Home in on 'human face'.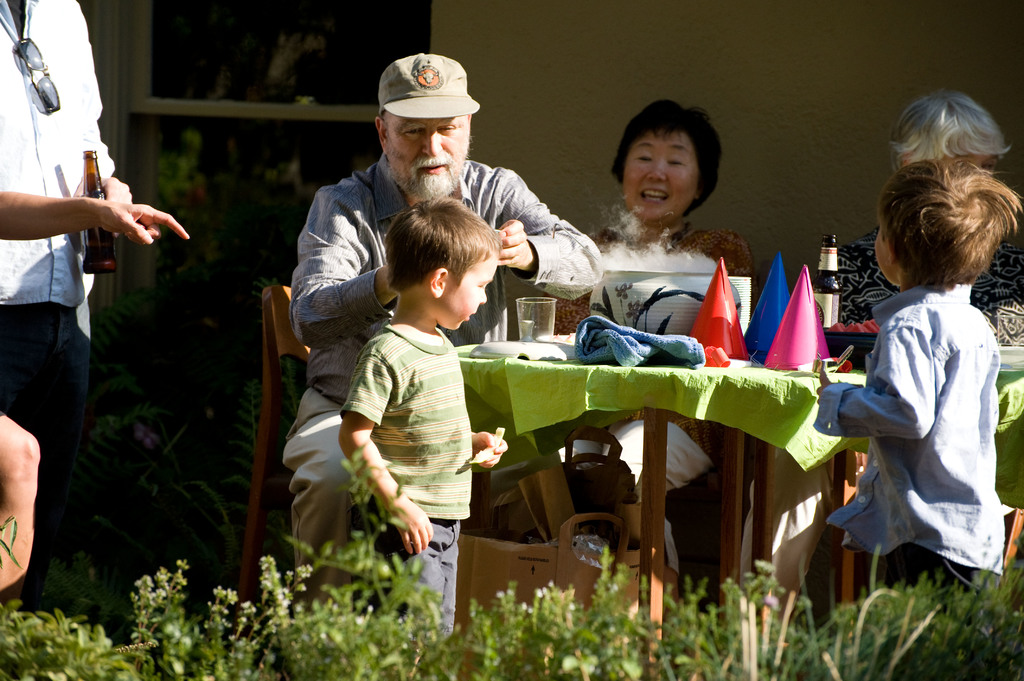
Homed in at BBox(879, 228, 888, 275).
